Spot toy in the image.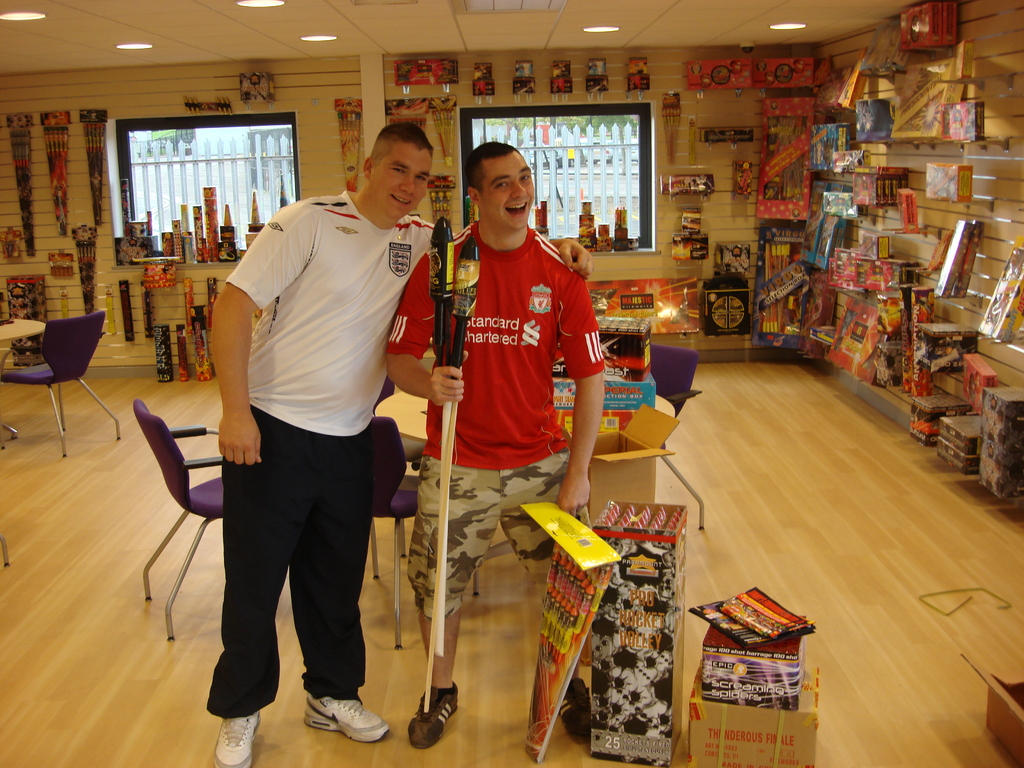
toy found at 628:60:648:93.
